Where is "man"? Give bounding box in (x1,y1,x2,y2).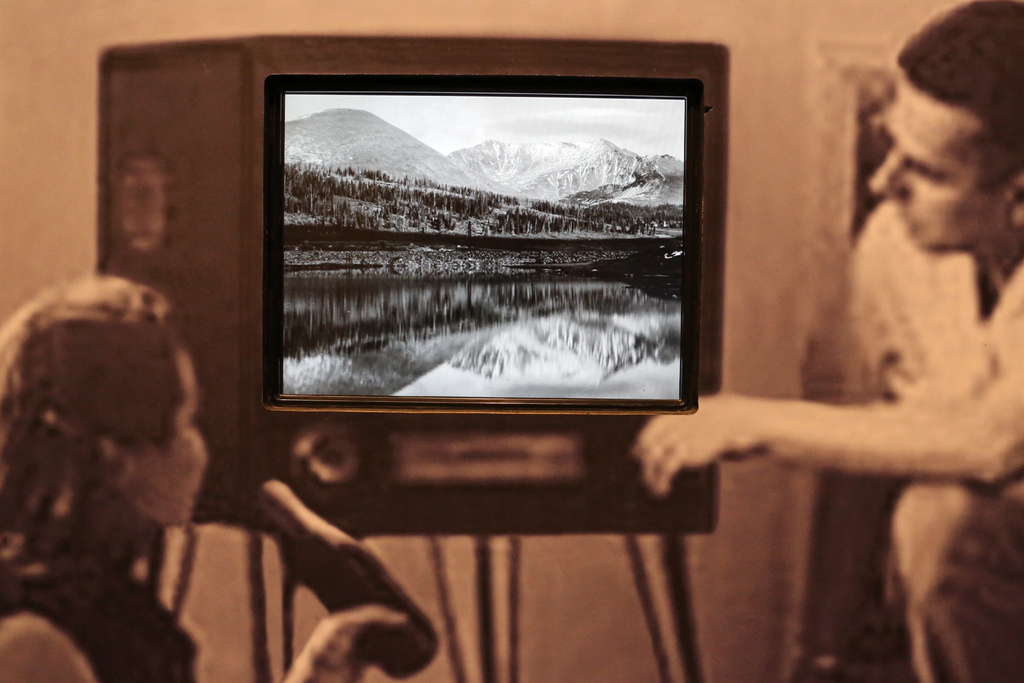
(632,0,1023,682).
